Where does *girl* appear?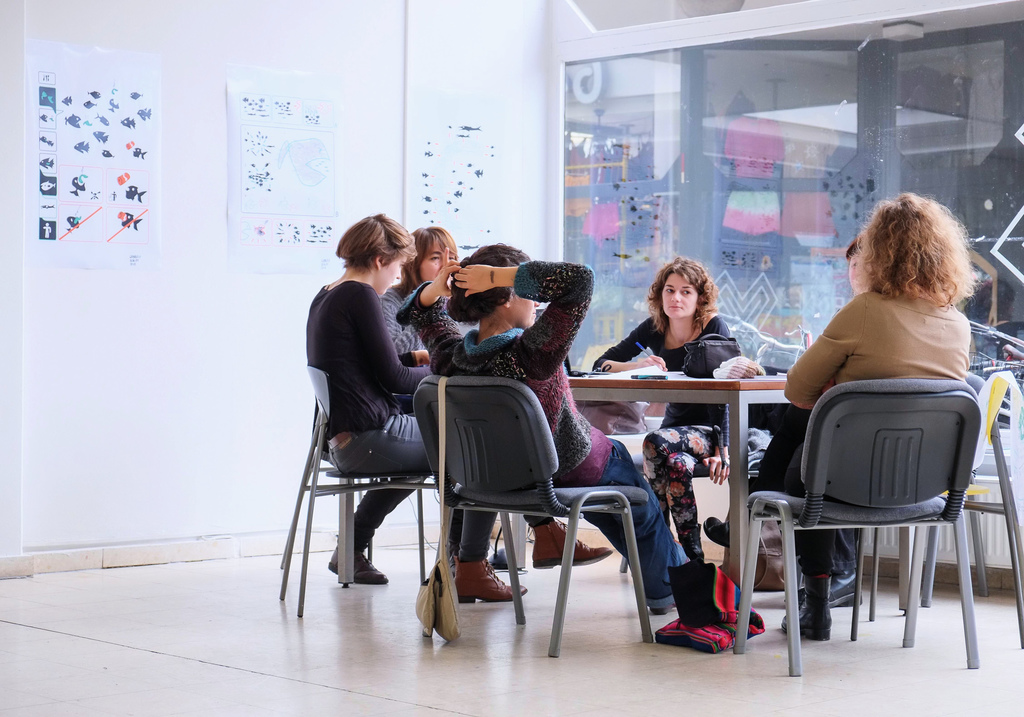
Appears at bbox=[395, 229, 470, 590].
